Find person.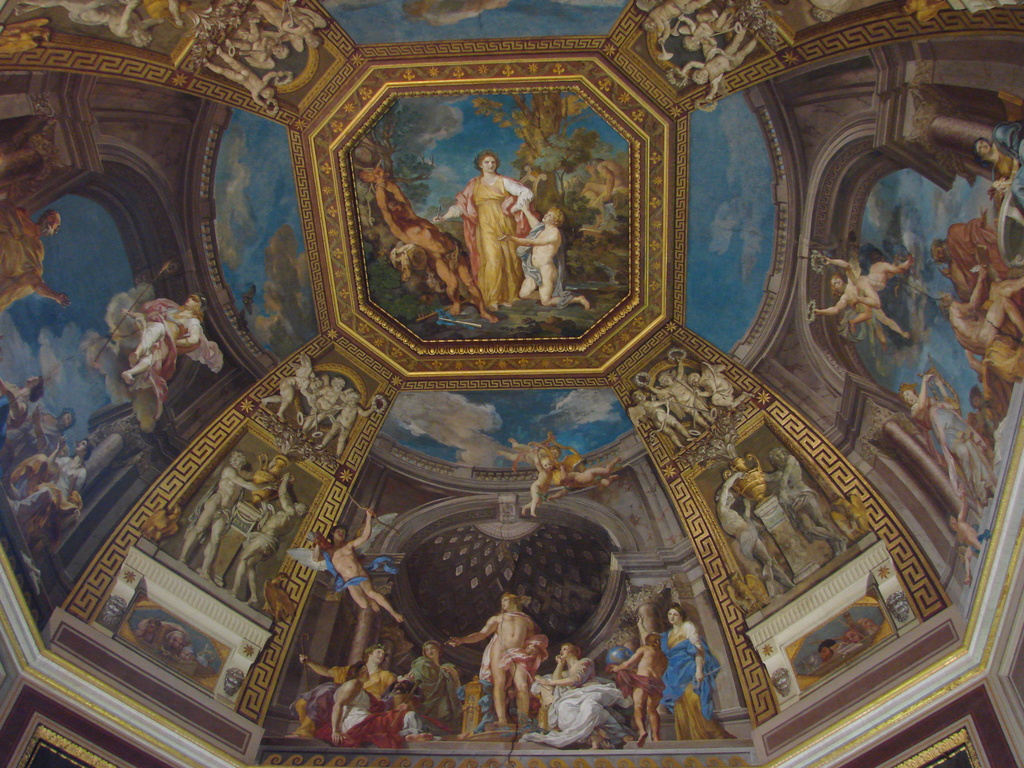
BBox(262, 355, 317, 426).
